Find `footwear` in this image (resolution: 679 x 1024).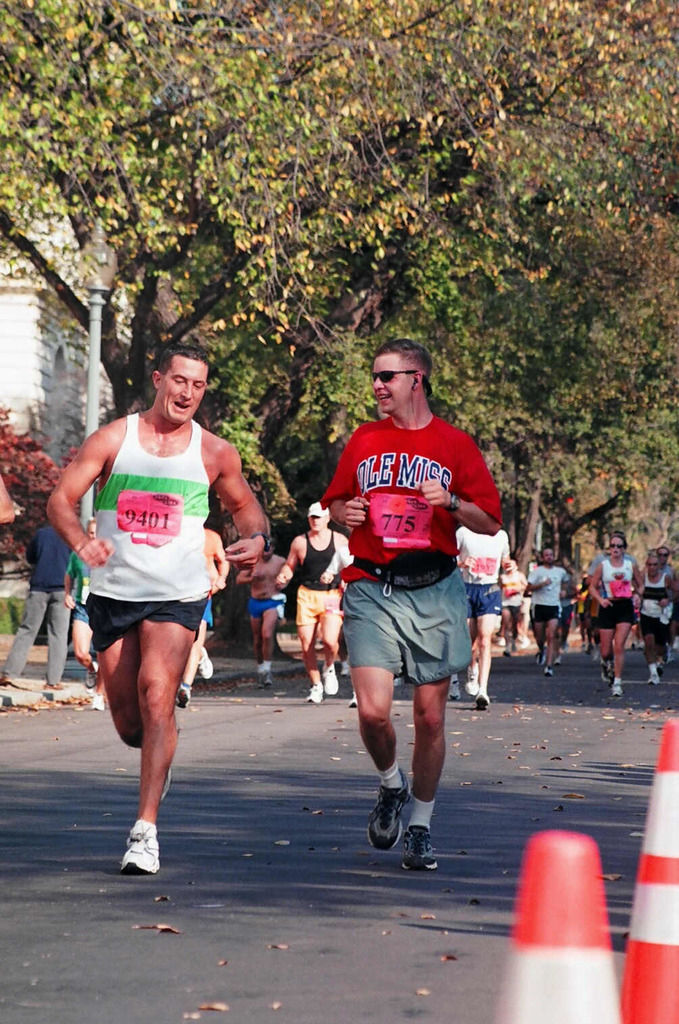
Rect(92, 691, 105, 711).
